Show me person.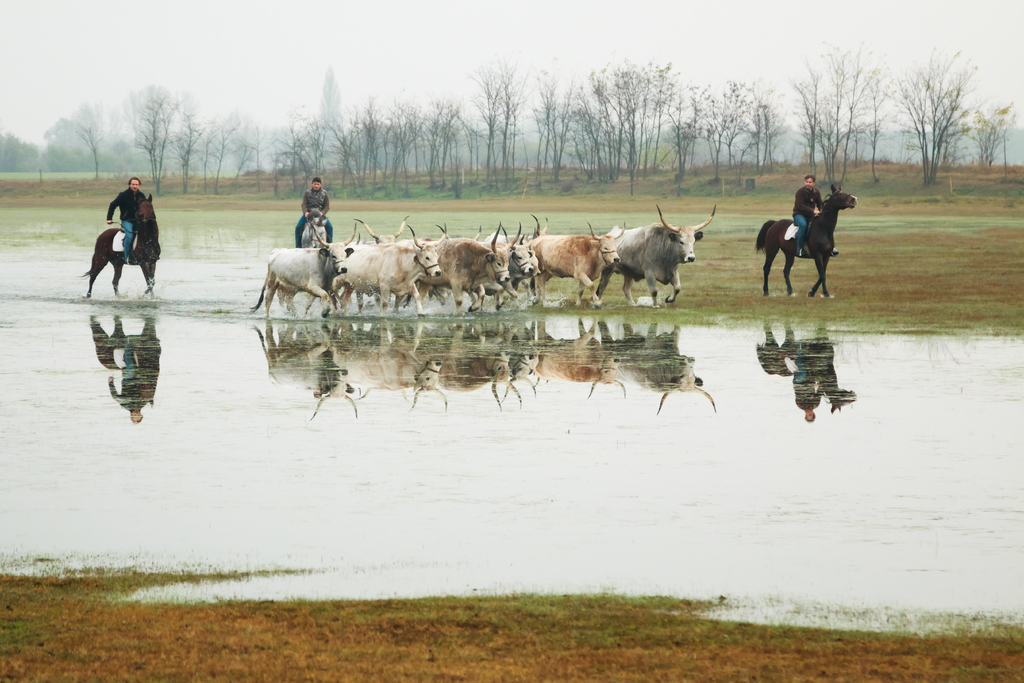
person is here: box=[109, 167, 157, 292].
